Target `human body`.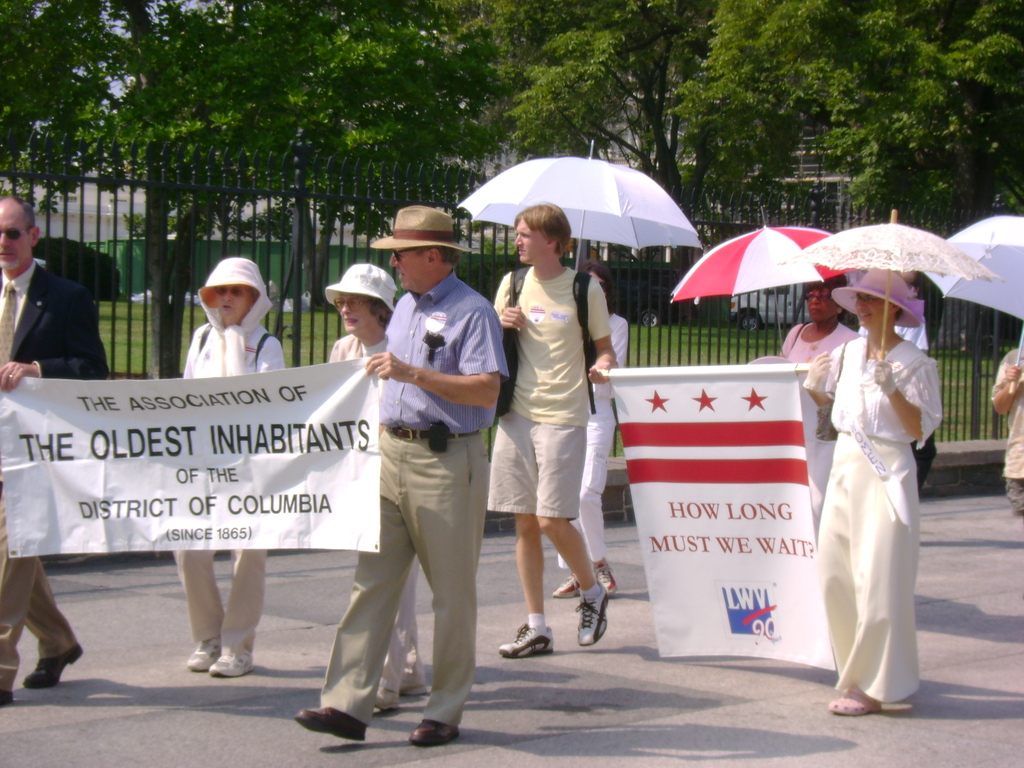
Target region: <box>492,201,614,659</box>.
